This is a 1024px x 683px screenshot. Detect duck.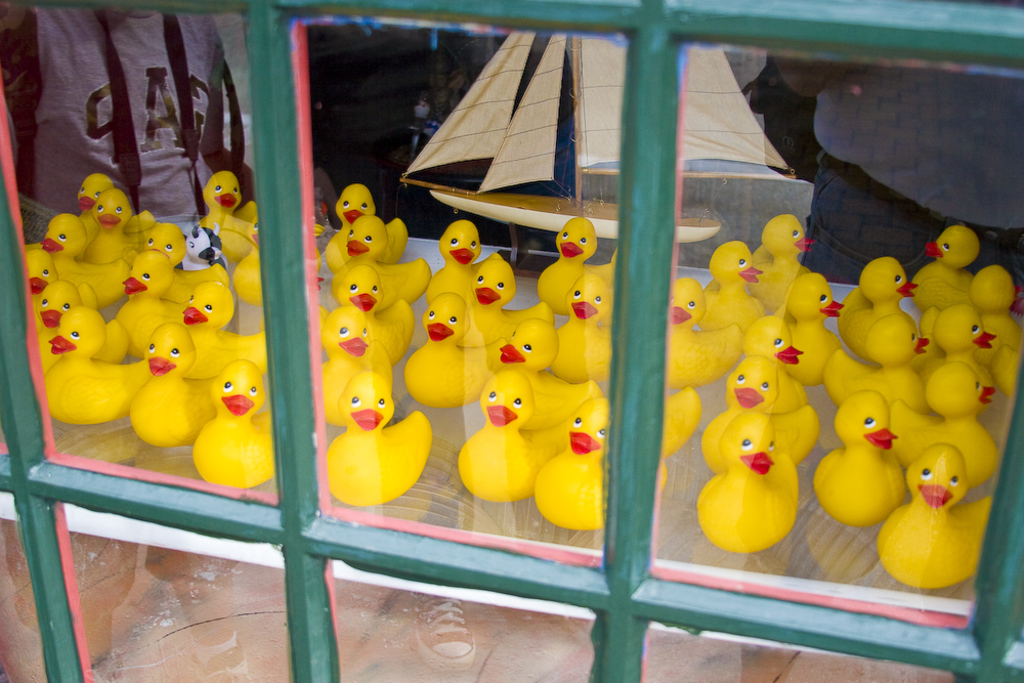
BBox(342, 218, 437, 304).
